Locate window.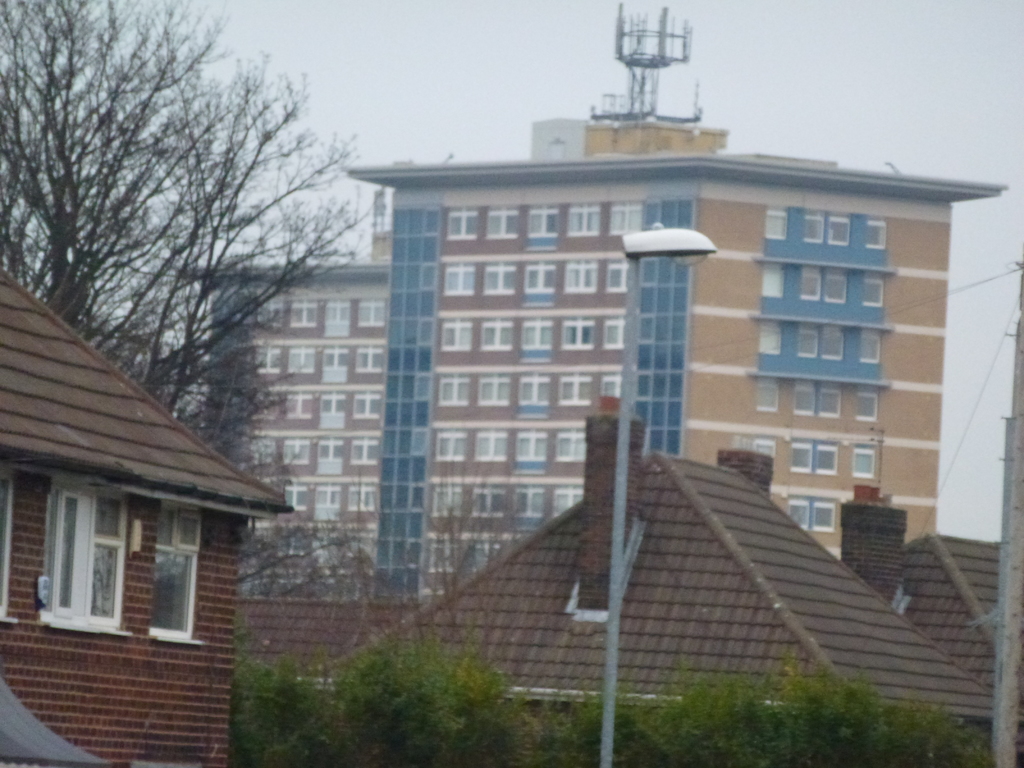
Bounding box: (left=481, top=320, right=513, bottom=349).
